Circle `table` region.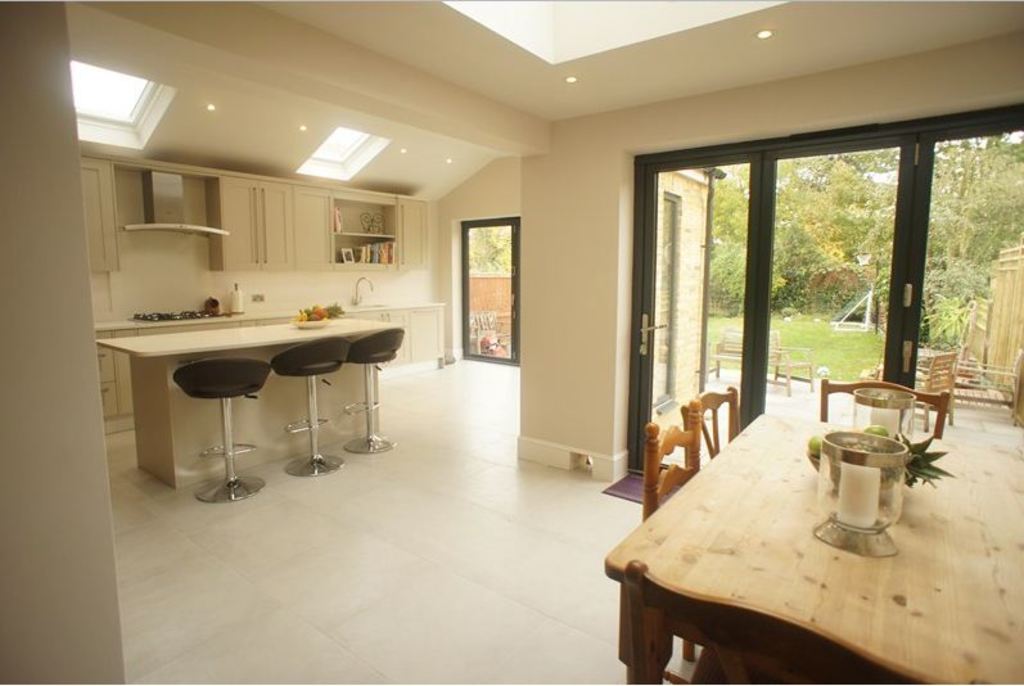
Region: left=96, top=312, right=391, bottom=487.
